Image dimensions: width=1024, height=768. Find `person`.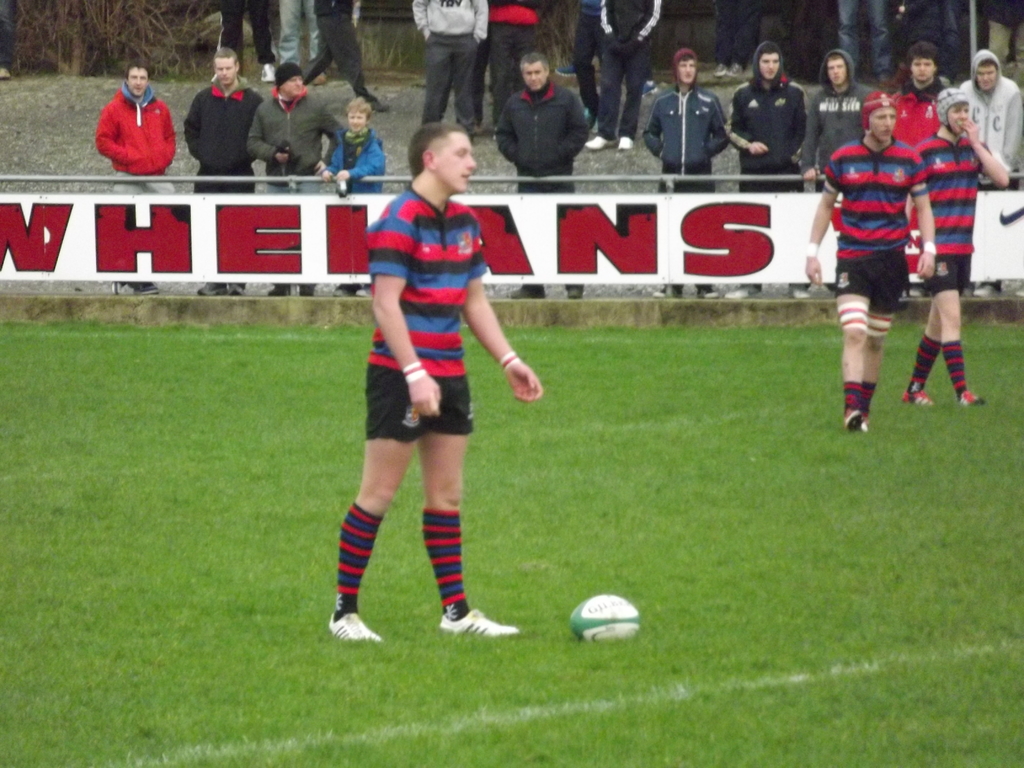
bbox(805, 49, 868, 181).
